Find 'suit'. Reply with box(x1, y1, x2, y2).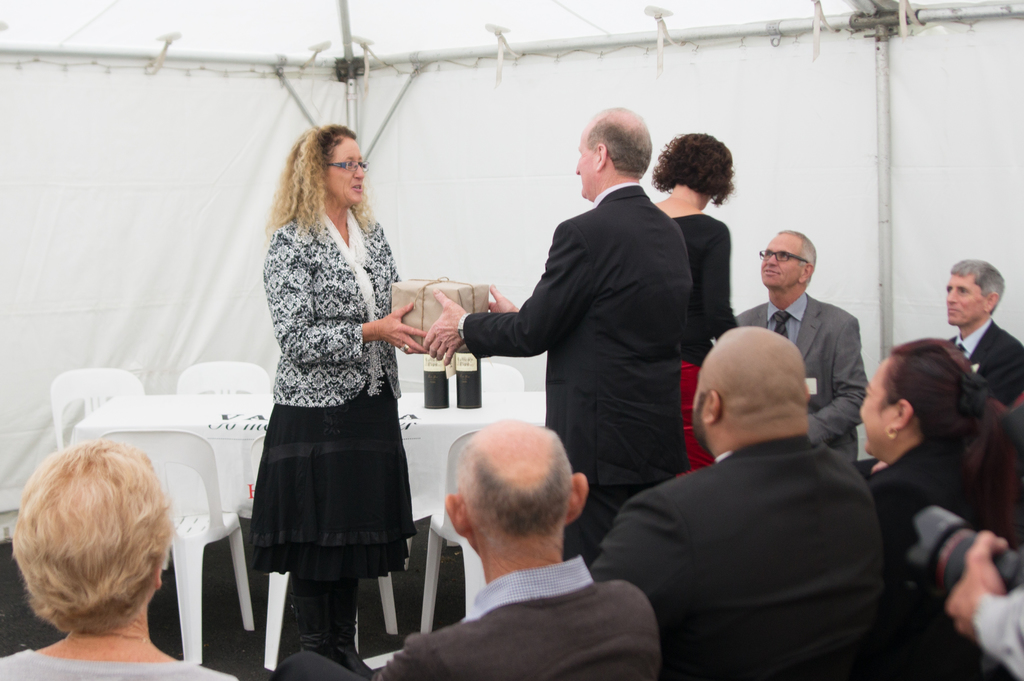
box(952, 317, 1023, 407).
